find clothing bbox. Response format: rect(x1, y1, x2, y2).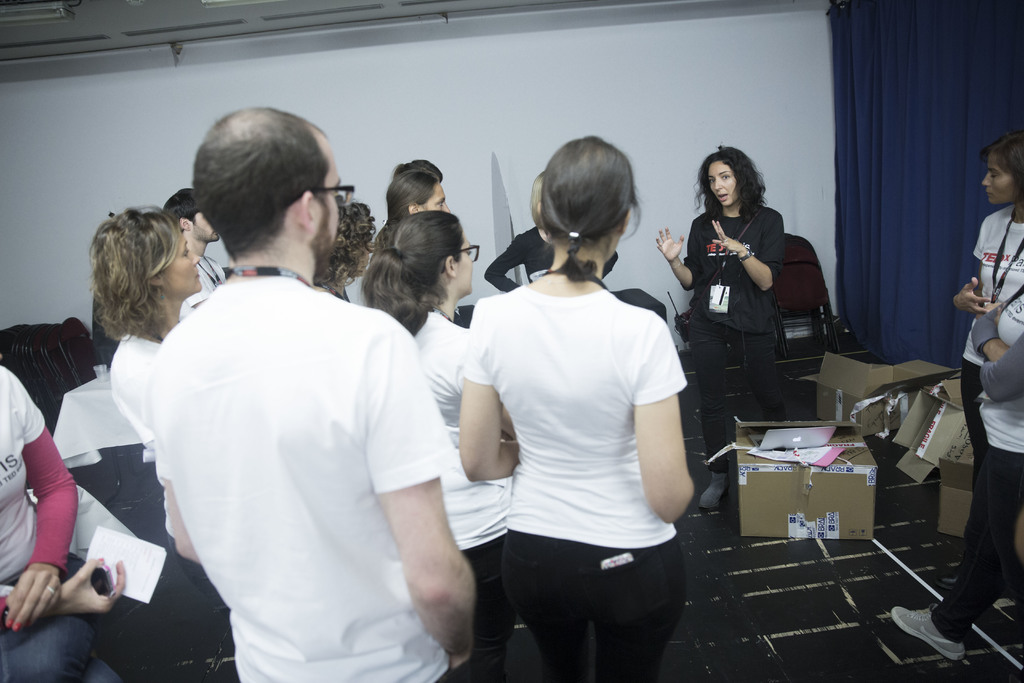
rect(168, 536, 234, 632).
